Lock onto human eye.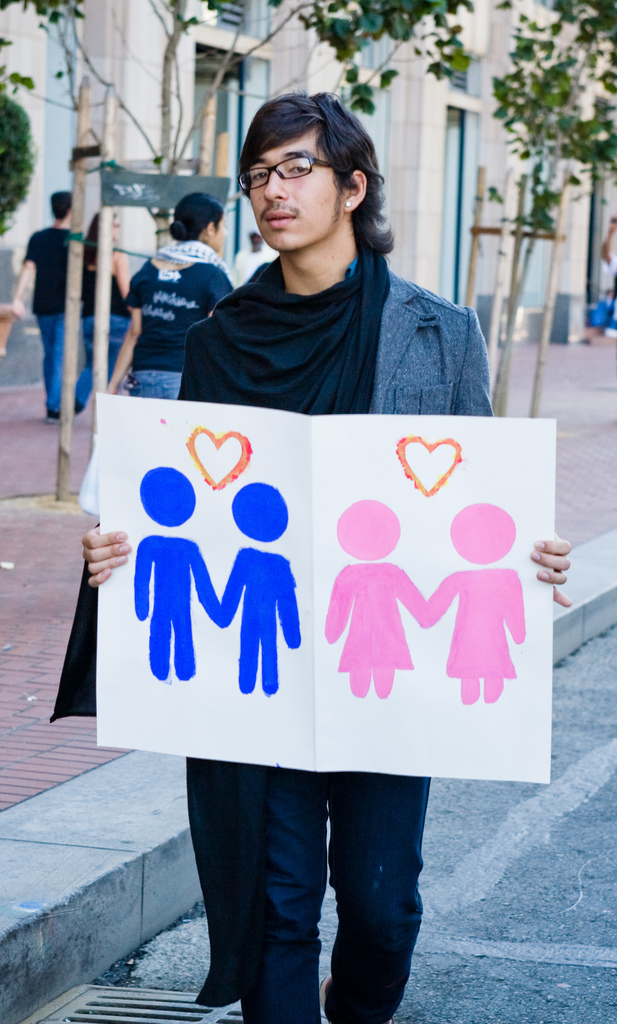
Locked: <bbox>248, 165, 271, 184</bbox>.
